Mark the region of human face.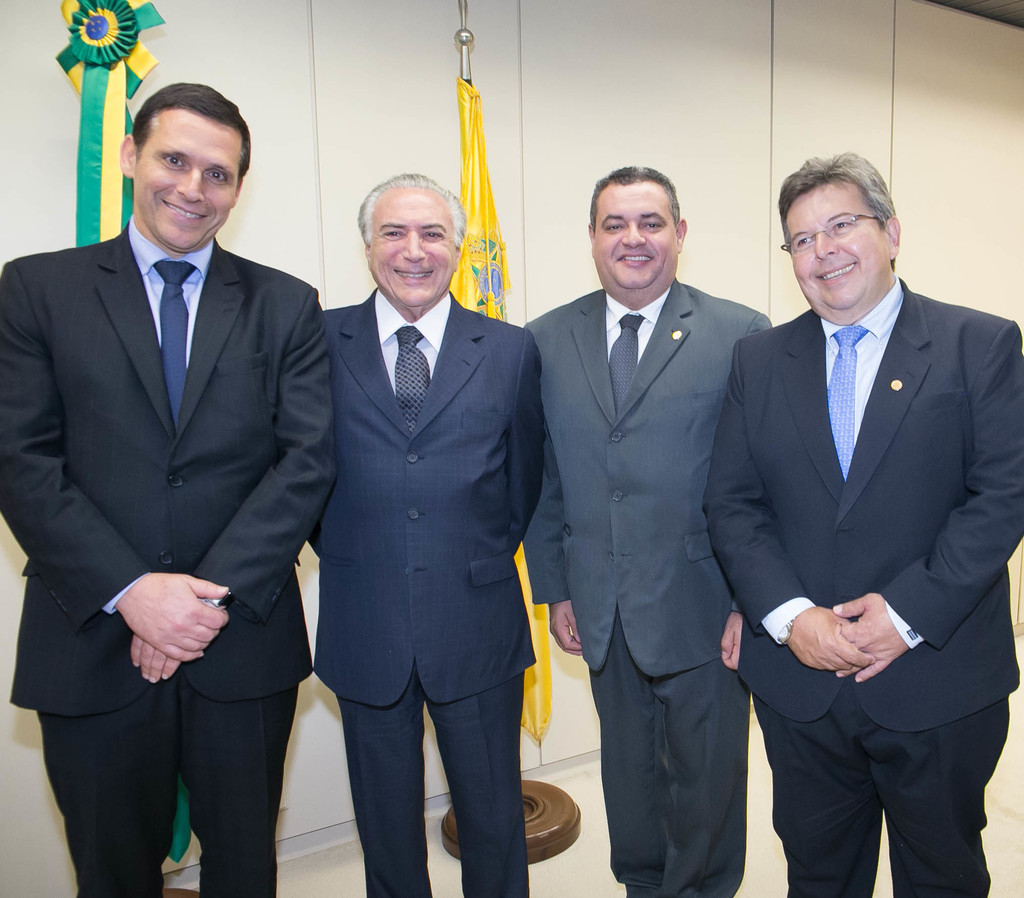
Region: {"x1": 587, "y1": 179, "x2": 685, "y2": 306}.
